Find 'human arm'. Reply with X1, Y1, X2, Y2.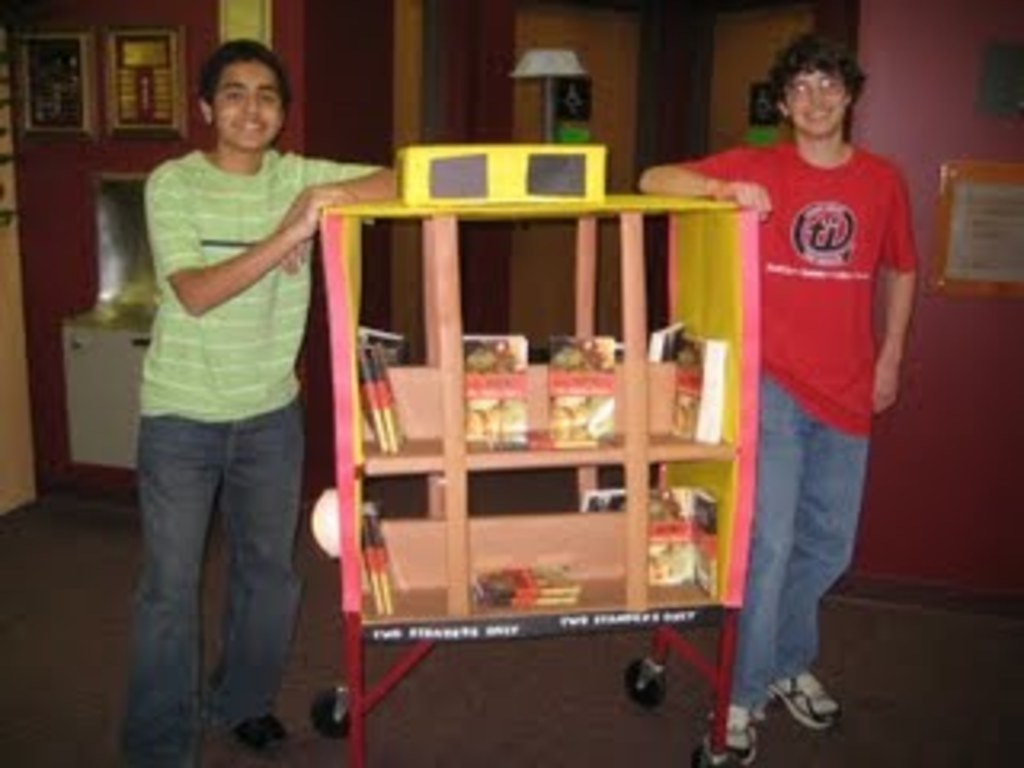
634, 144, 771, 218.
